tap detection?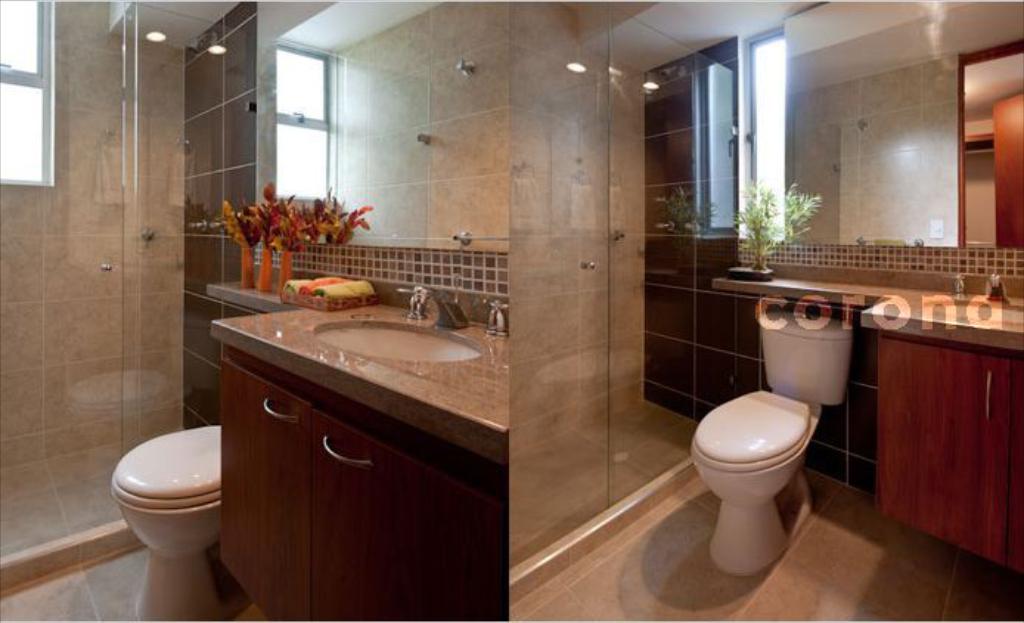
(x1=981, y1=266, x2=1015, y2=306)
